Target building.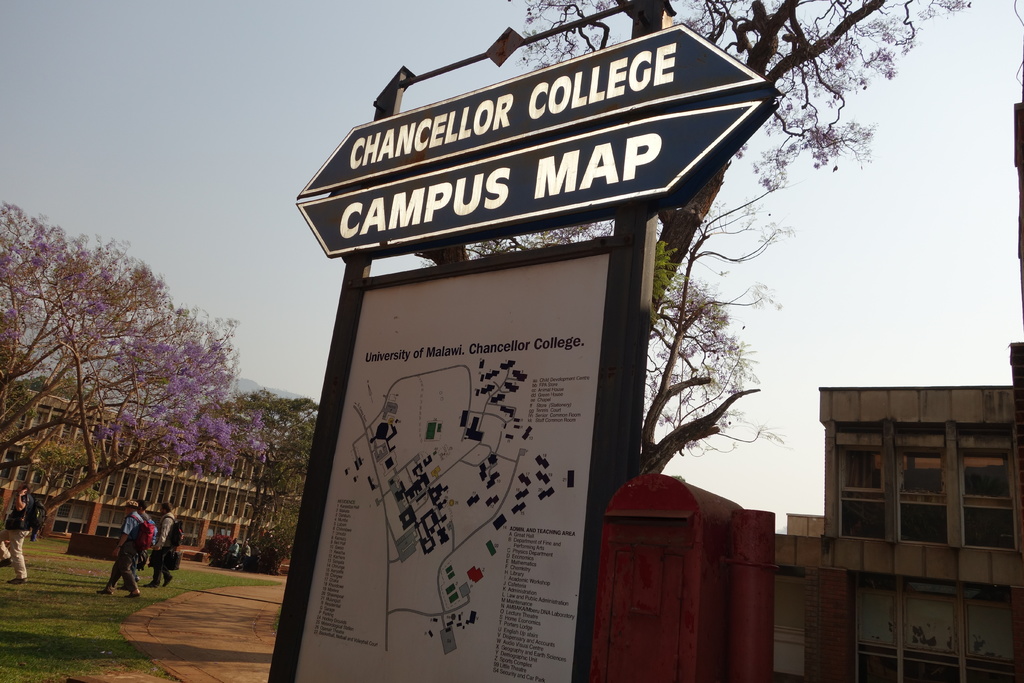
Target region: <bbox>773, 386, 1023, 682</bbox>.
